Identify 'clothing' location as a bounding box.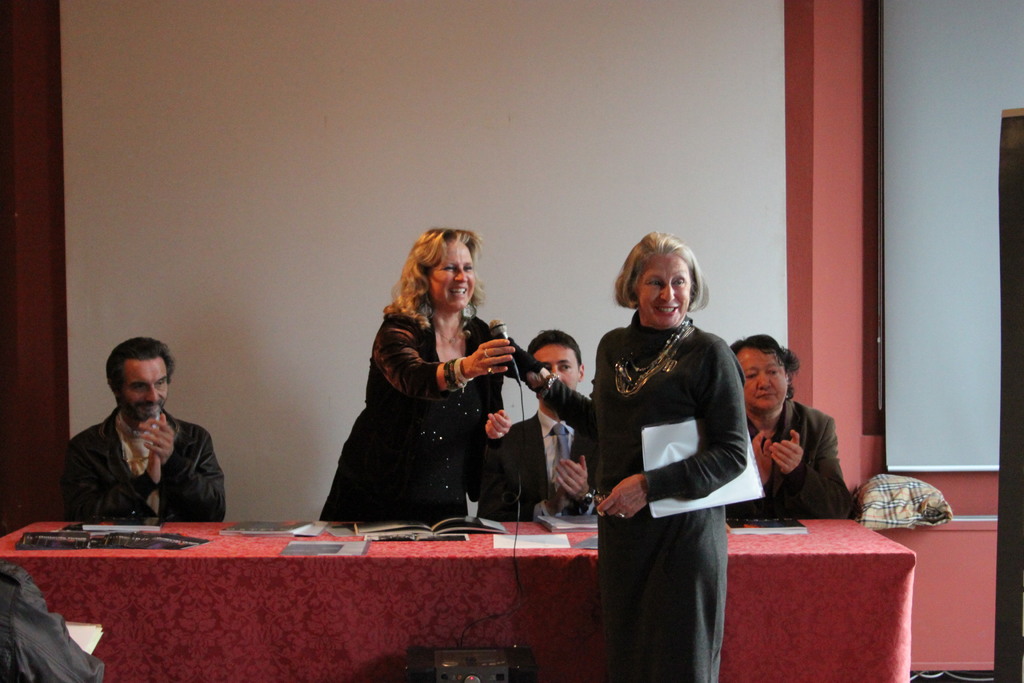
317 314 506 516.
